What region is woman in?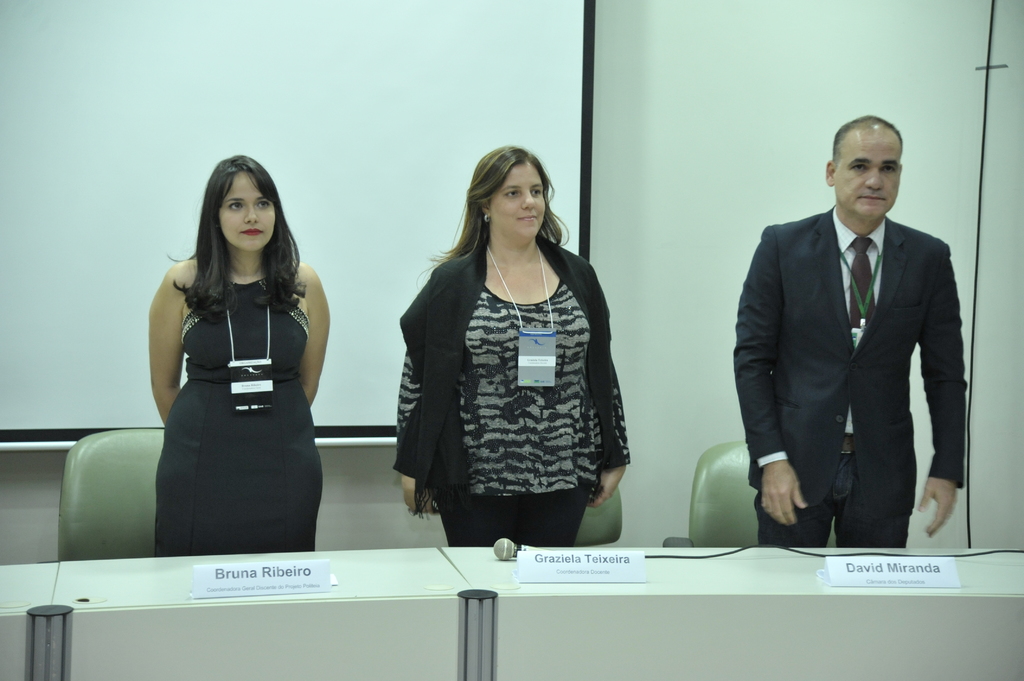
151:153:330:552.
